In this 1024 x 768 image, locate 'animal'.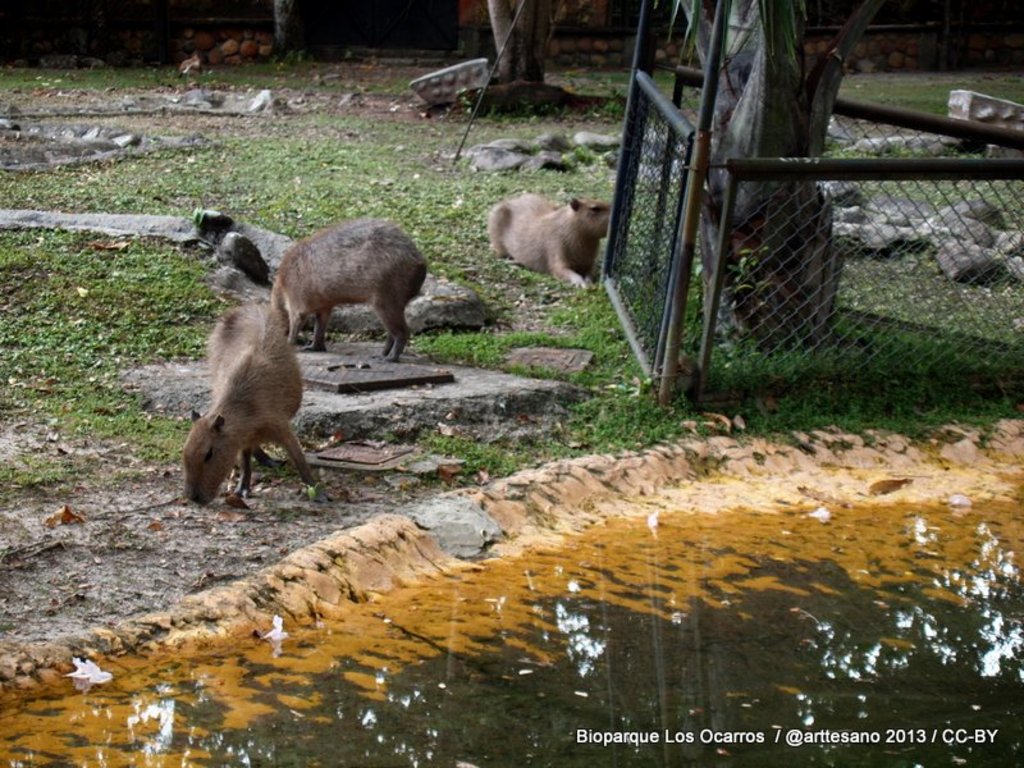
Bounding box: detection(269, 210, 429, 362).
